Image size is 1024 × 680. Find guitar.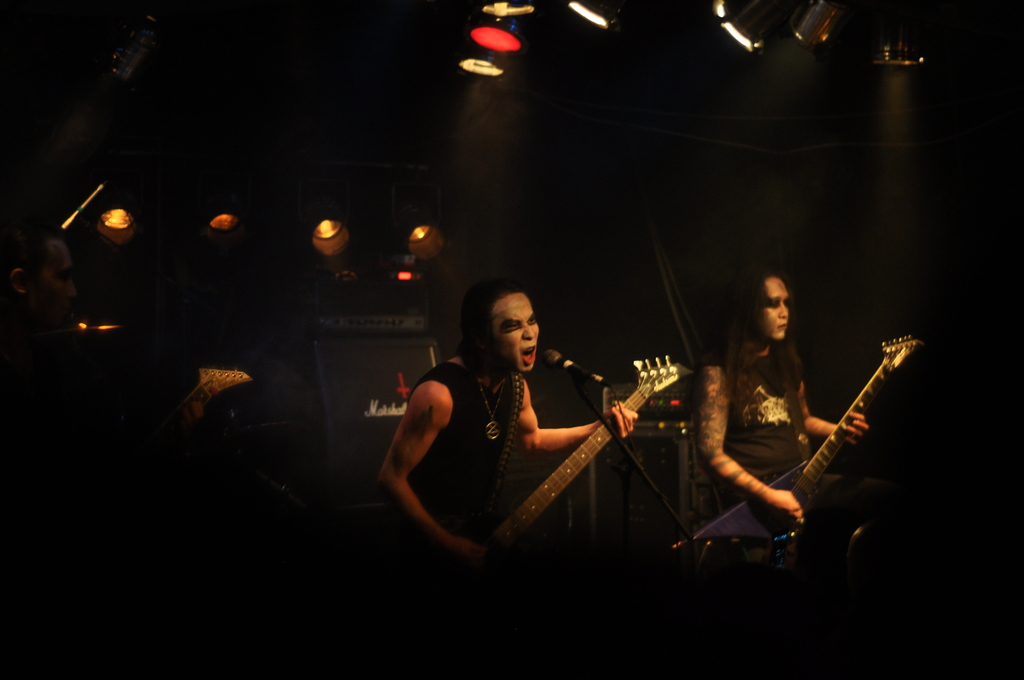
(x1=475, y1=353, x2=694, y2=559).
